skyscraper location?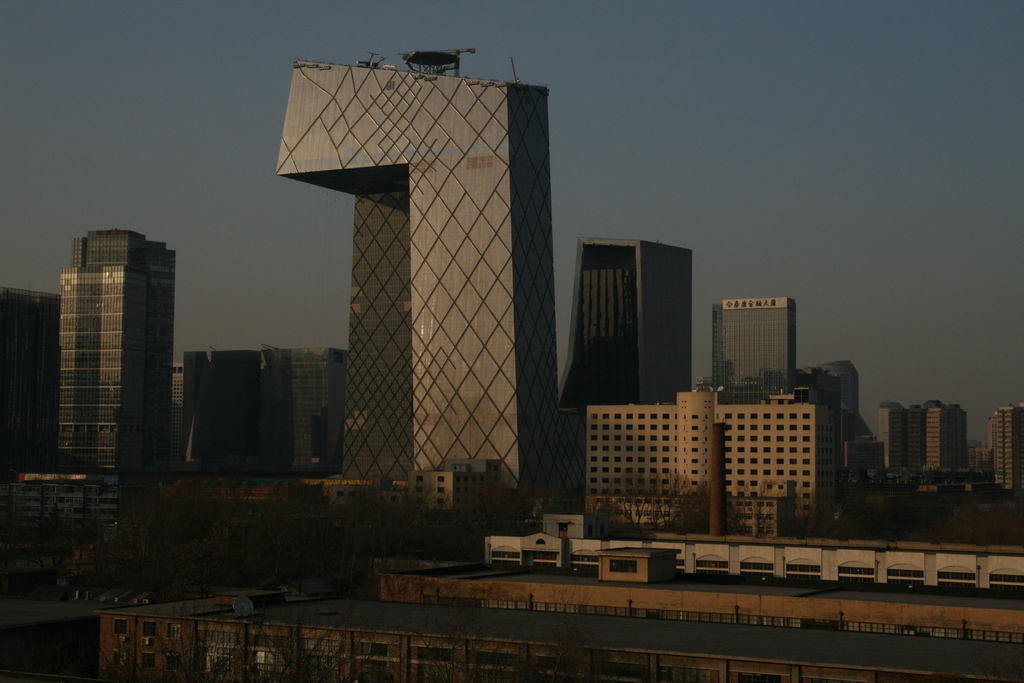
[left=714, top=280, right=817, bottom=404]
